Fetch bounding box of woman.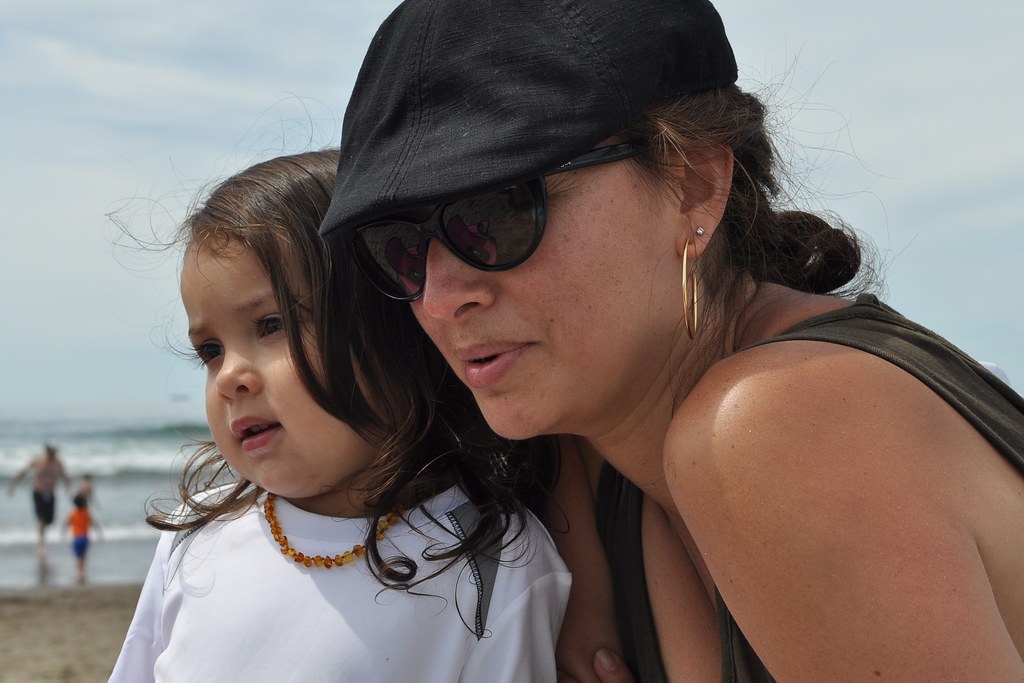
Bbox: [left=317, top=0, right=1023, bottom=682].
